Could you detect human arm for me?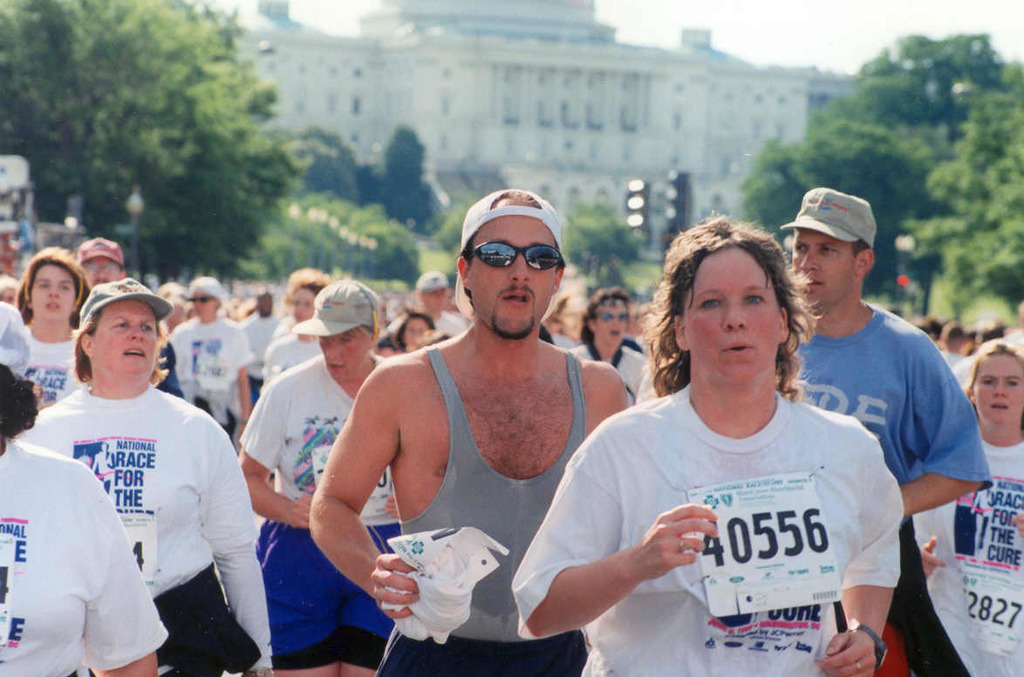
Detection result: [x1=919, y1=532, x2=944, y2=582].
